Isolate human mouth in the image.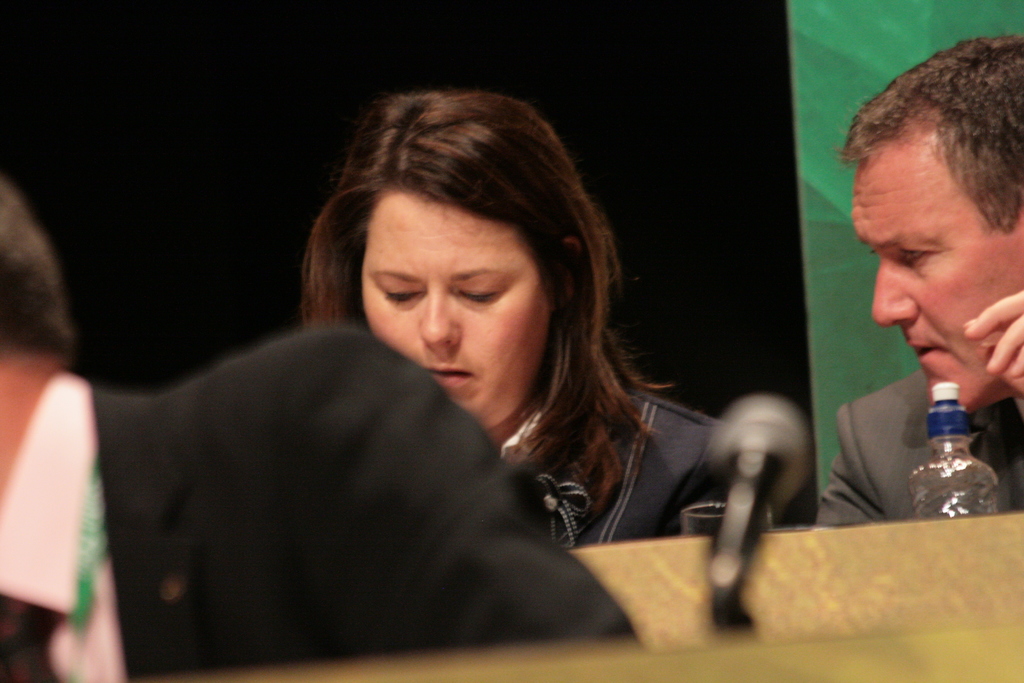
Isolated region: left=908, top=331, right=939, bottom=375.
